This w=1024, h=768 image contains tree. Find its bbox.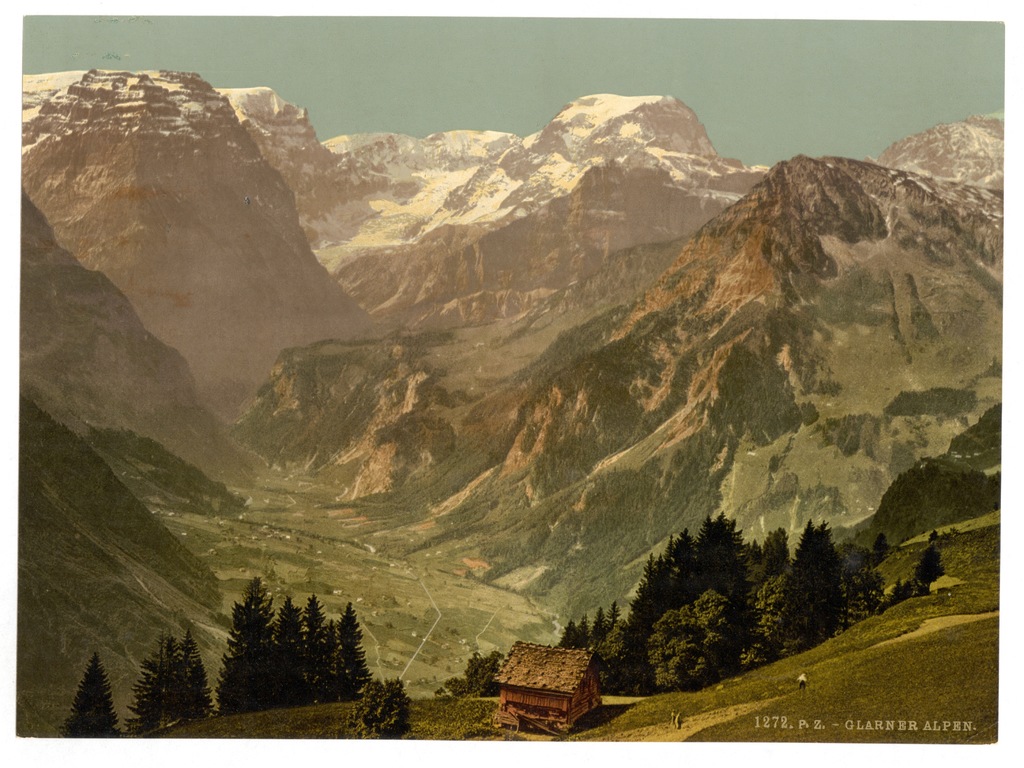
[590,613,604,651].
